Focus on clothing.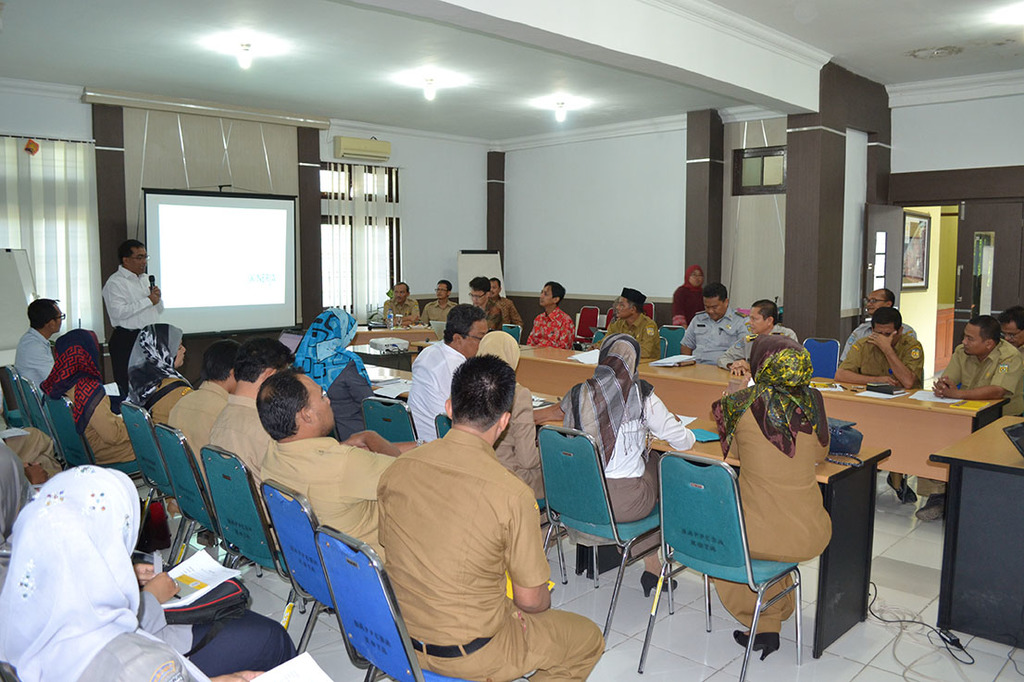
Focused at rect(488, 302, 508, 332).
